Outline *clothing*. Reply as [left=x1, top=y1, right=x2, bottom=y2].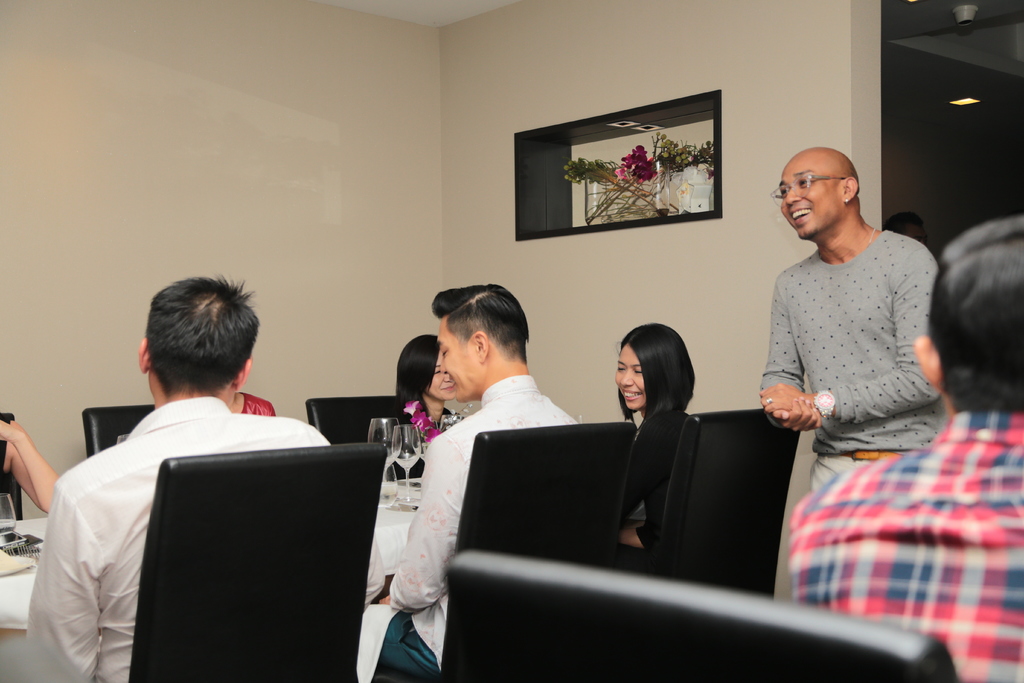
[left=755, top=198, right=950, bottom=484].
